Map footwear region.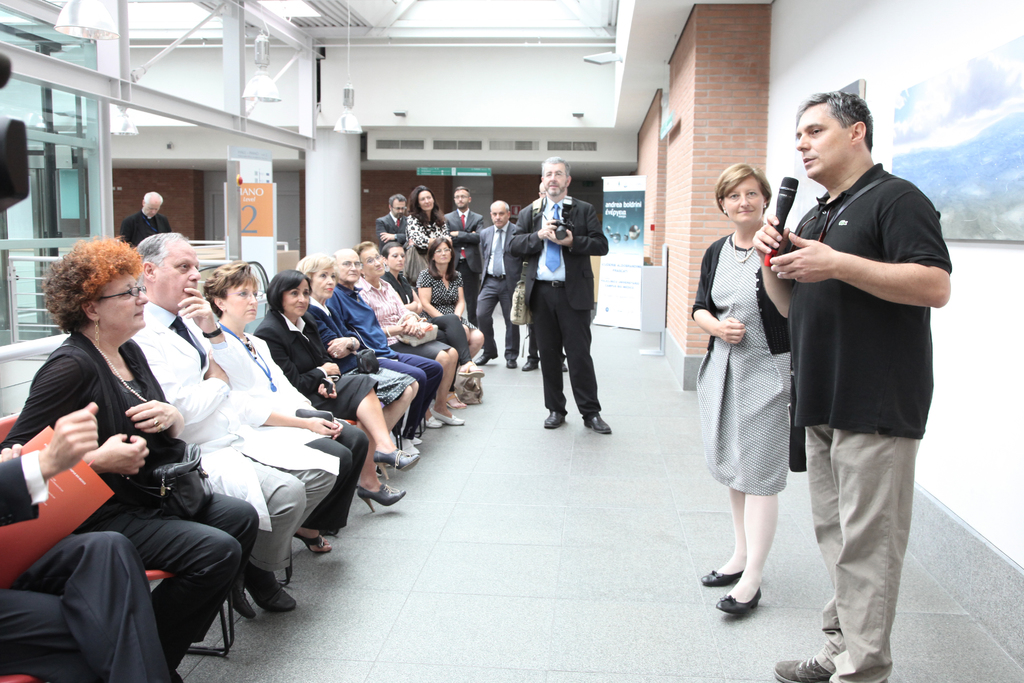
Mapped to [409, 434, 425, 446].
